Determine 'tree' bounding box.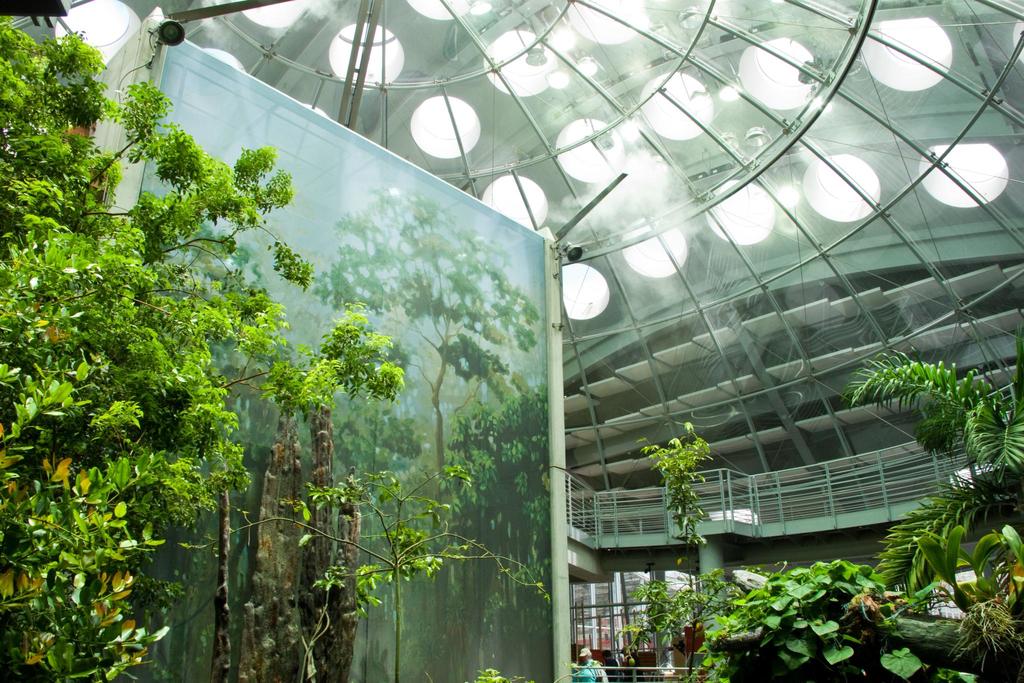
Determined: box(856, 341, 1023, 615).
